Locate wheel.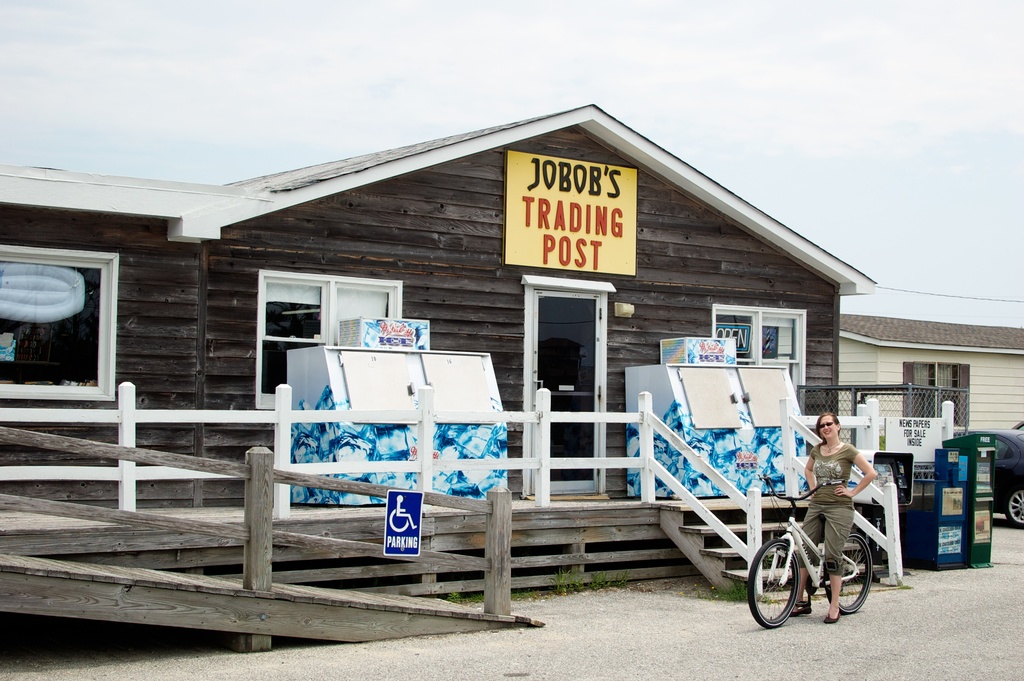
Bounding box: pyautogui.locateOnScreen(827, 535, 872, 612).
